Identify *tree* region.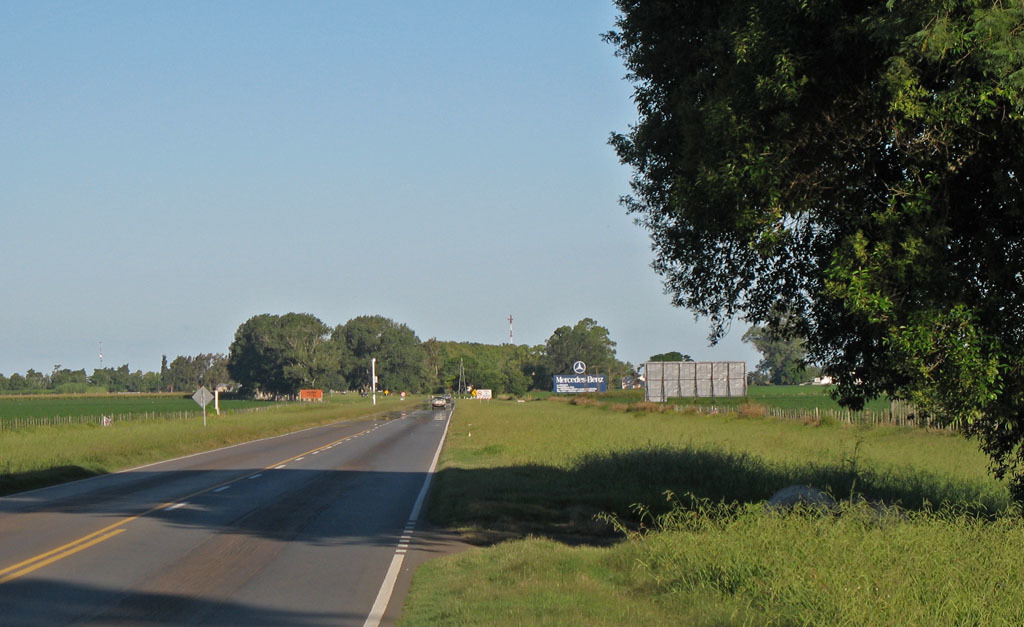
Region: (left=539, top=314, right=641, bottom=387).
